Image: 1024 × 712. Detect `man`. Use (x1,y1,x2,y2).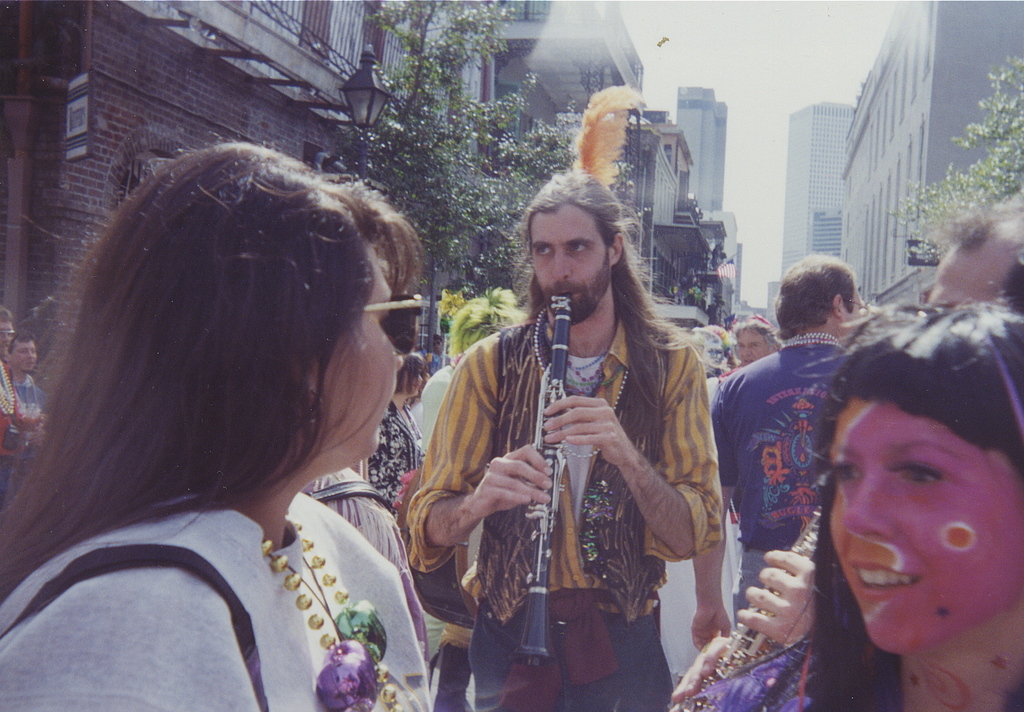
(9,333,45,415).
